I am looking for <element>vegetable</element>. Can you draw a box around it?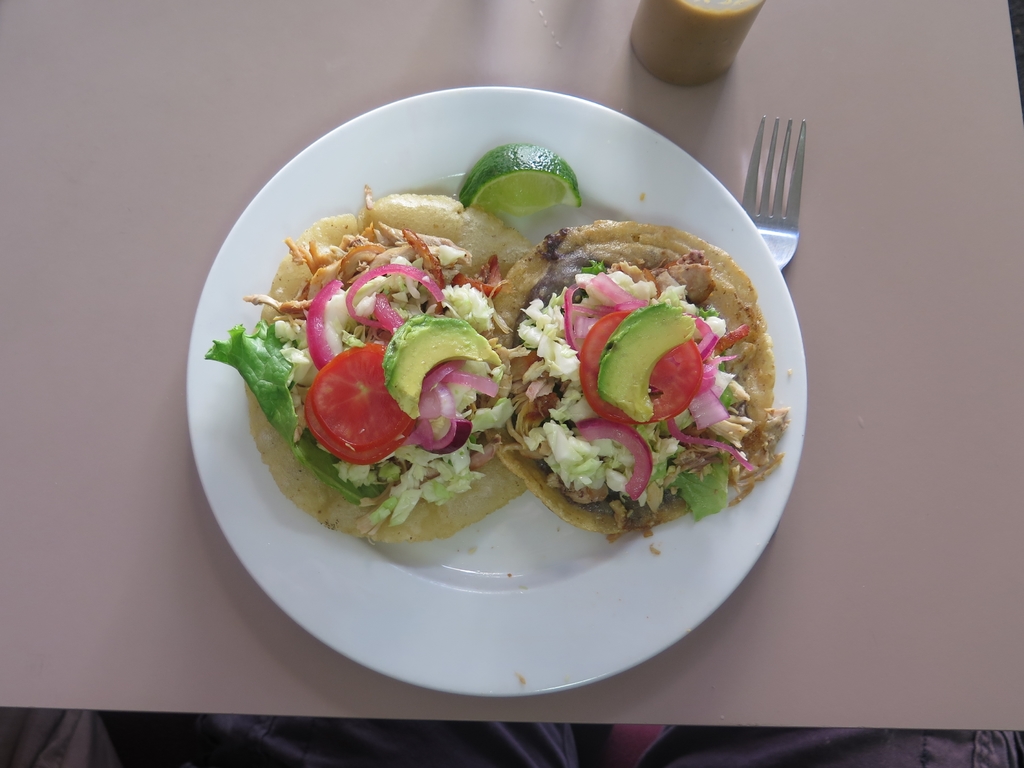
Sure, the bounding box is region(411, 419, 477, 456).
